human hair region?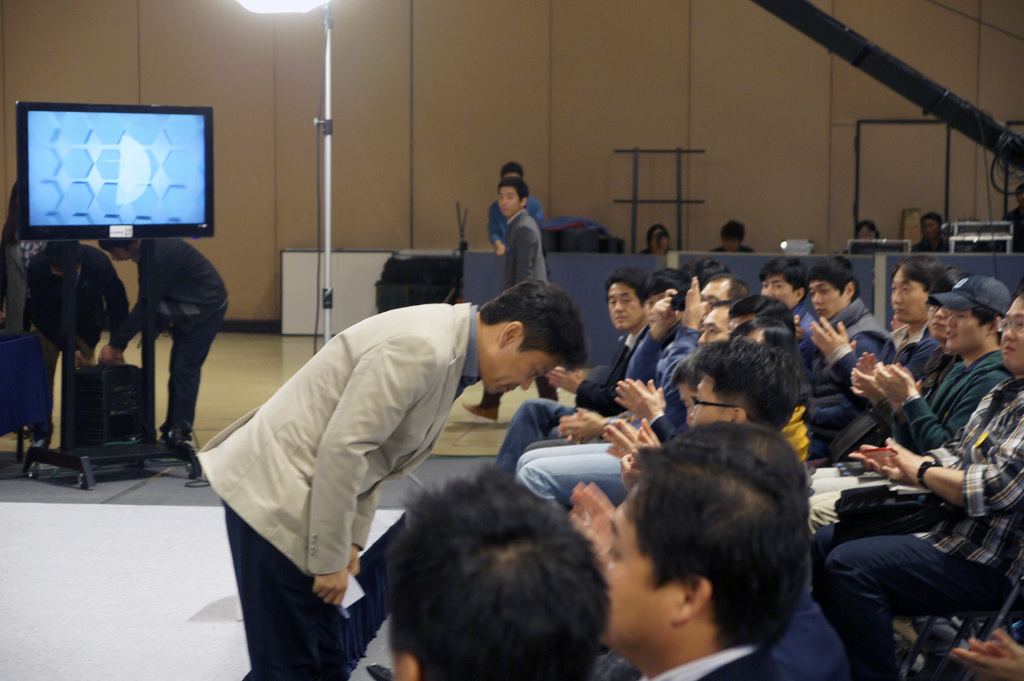
detection(681, 331, 803, 426)
